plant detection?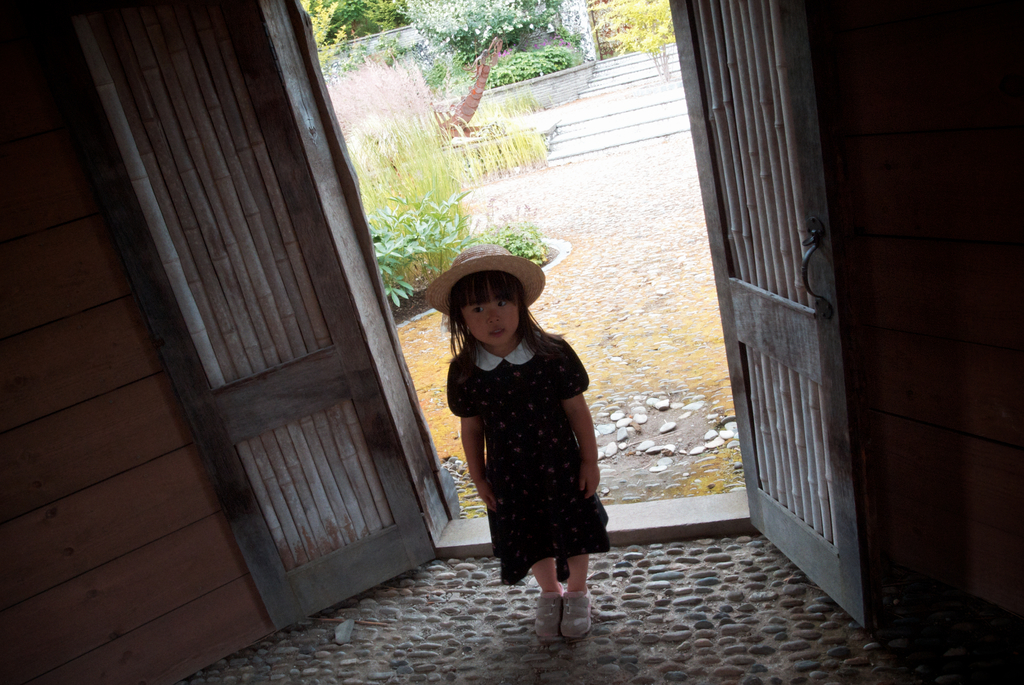
{"left": 477, "top": 40, "right": 588, "bottom": 93}
